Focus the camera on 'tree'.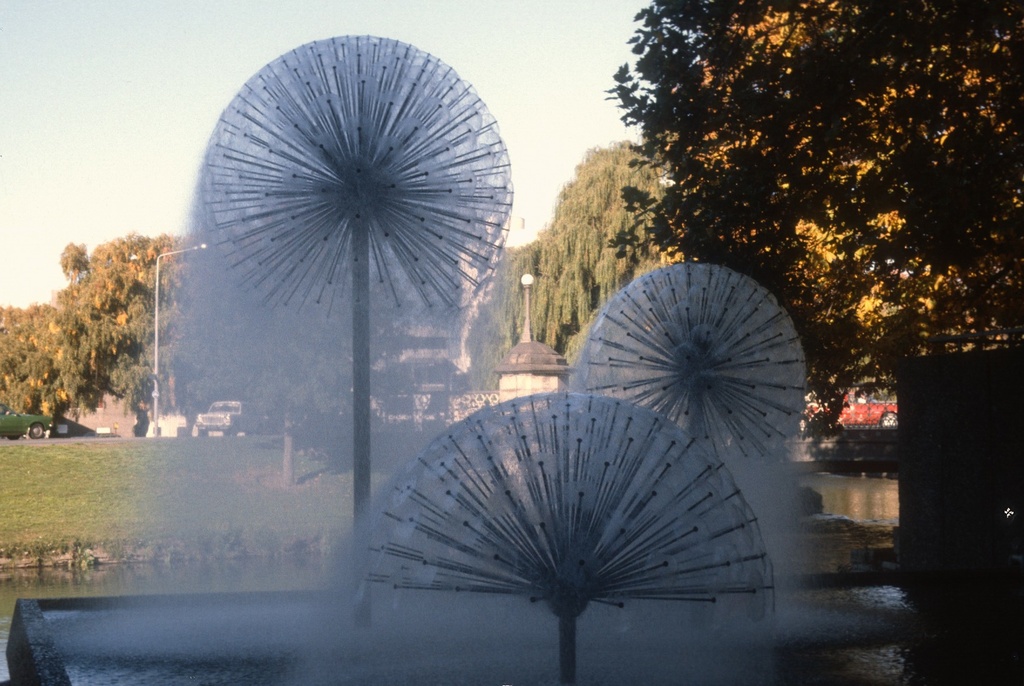
Focus region: region(488, 143, 705, 374).
